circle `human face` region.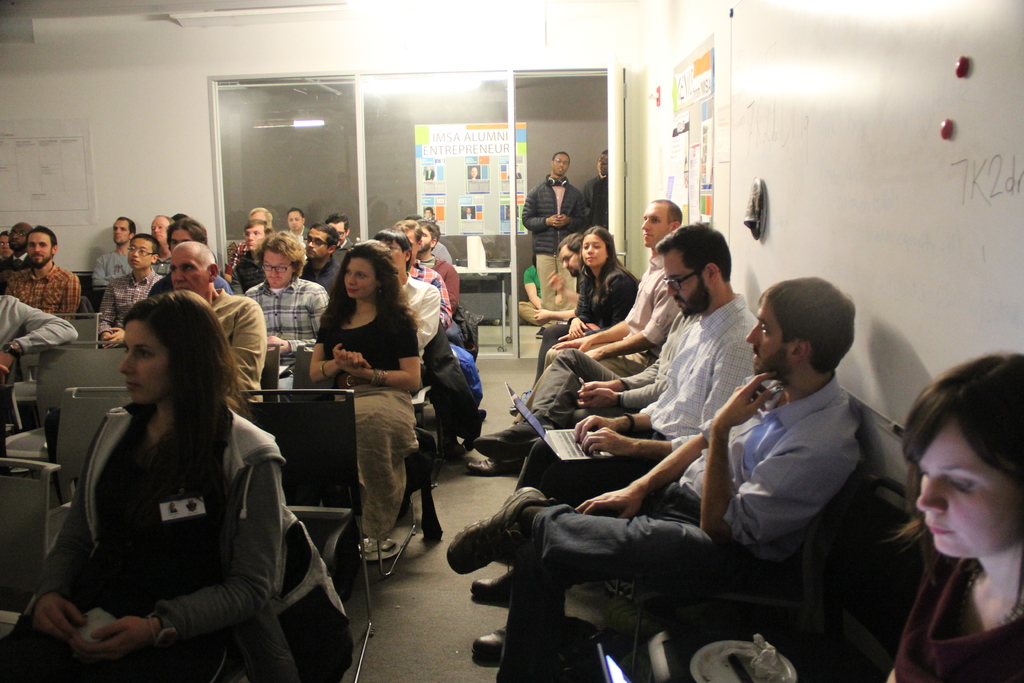
Region: 417:225:435:254.
